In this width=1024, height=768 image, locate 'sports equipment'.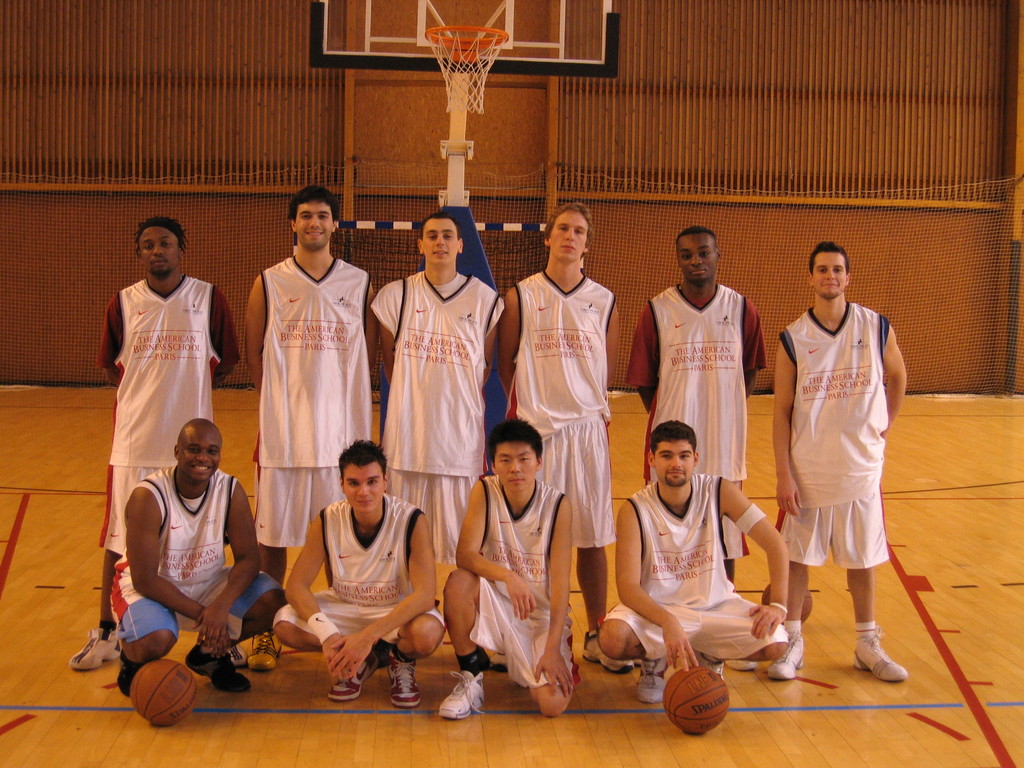
Bounding box: pyautogui.locateOnScreen(422, 27, 509, 114).
